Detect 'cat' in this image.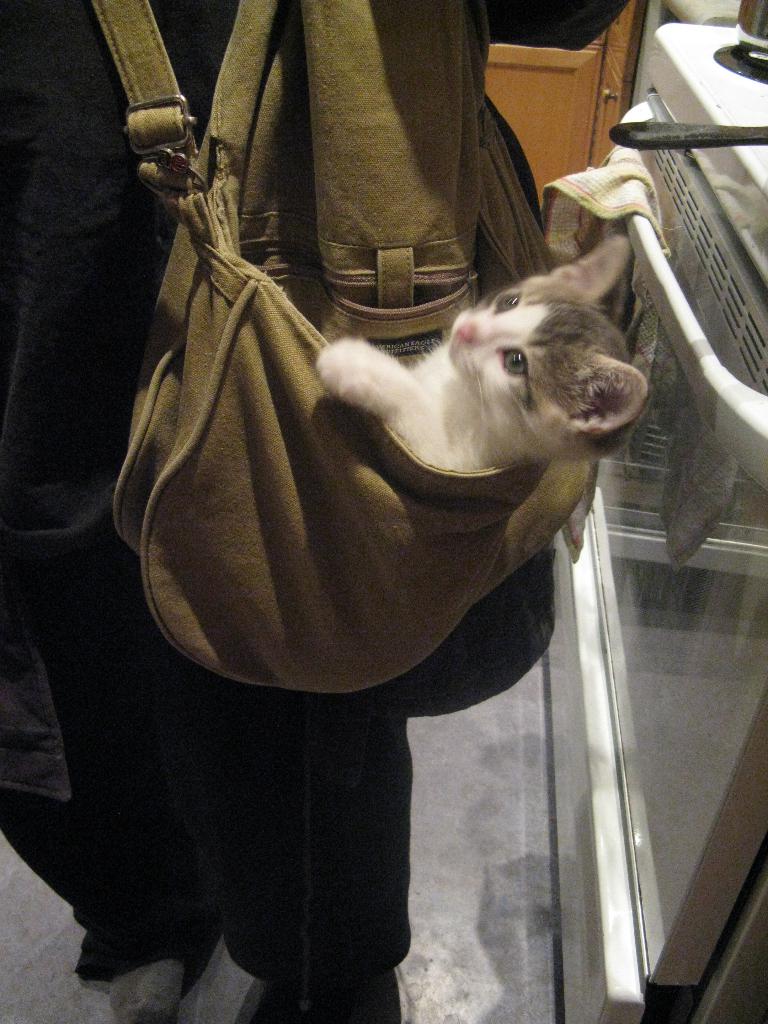
Detection: [316,230,655,486].
